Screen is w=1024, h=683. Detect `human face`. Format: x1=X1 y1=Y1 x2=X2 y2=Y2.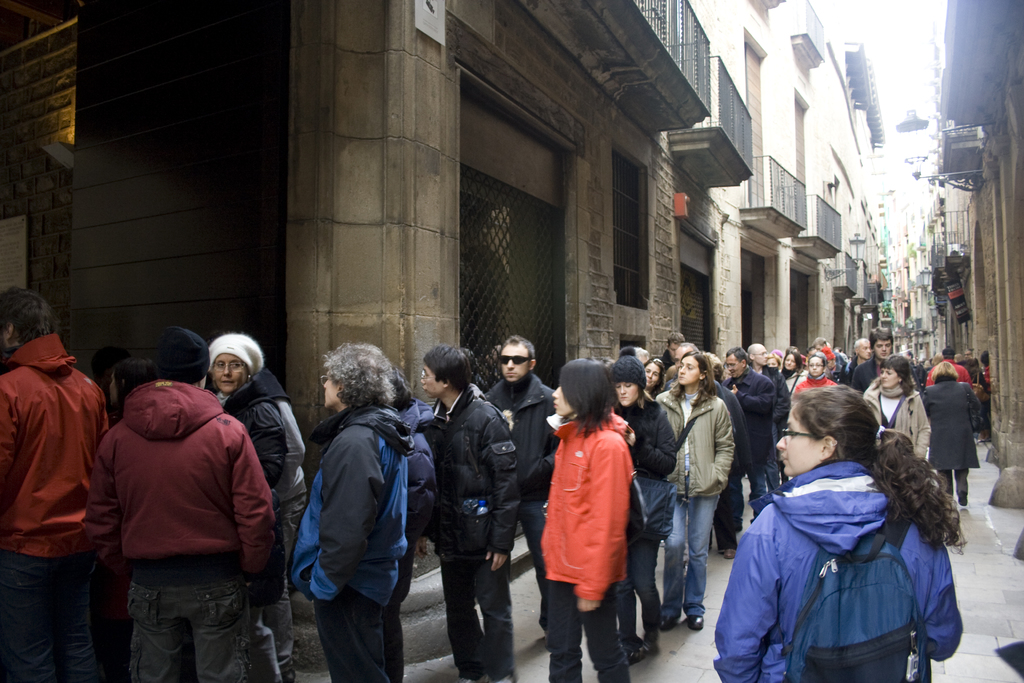
x1=209 y1=349 x2=250 y2=399.
